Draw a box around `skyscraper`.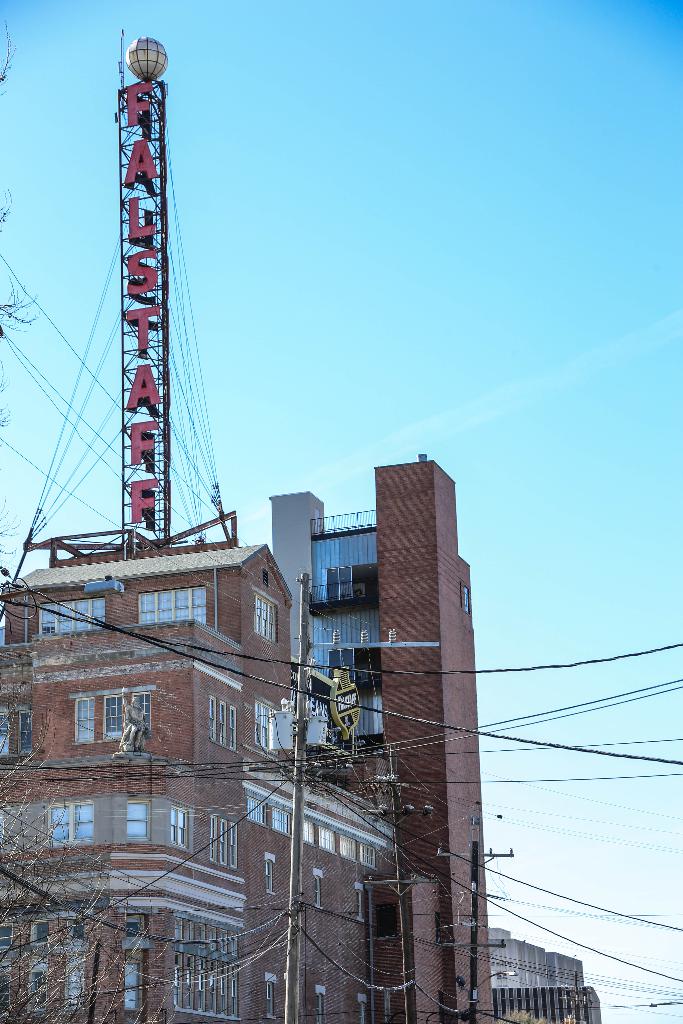
0, 453, 477, 1023.
